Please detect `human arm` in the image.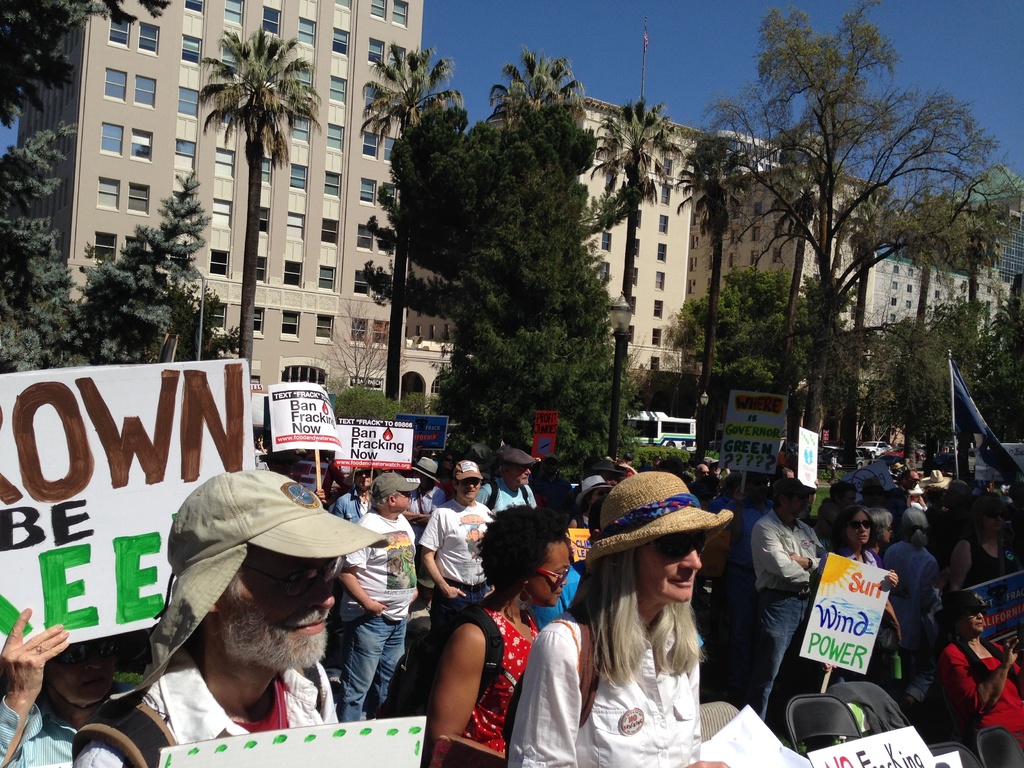
detection(0, 601, 77, 767).
